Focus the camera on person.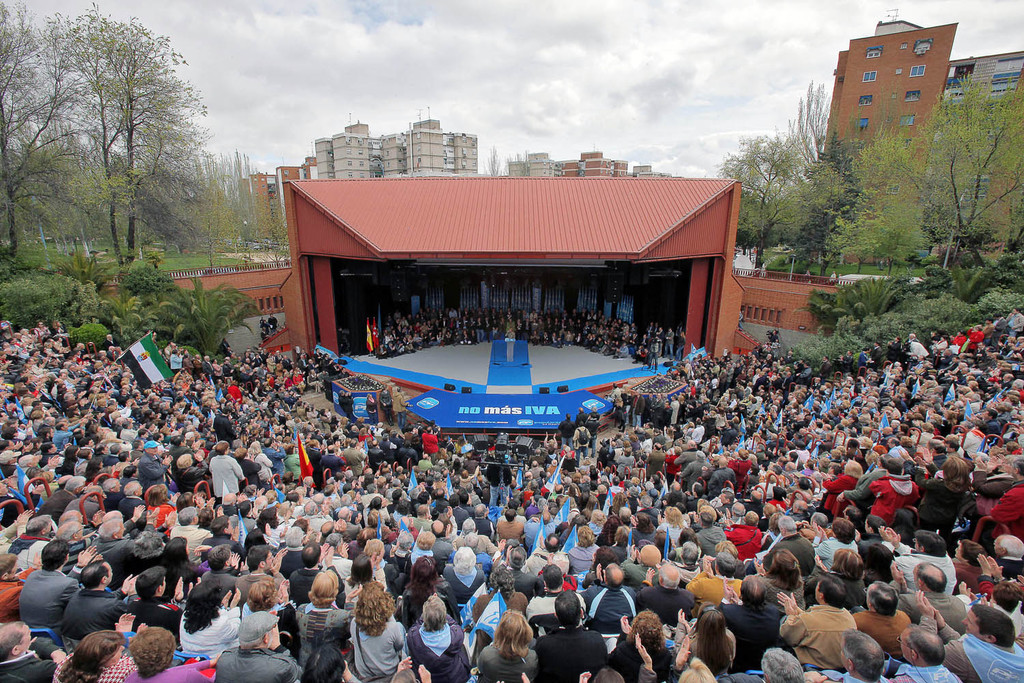
Focus region: bbox(268, 313, 280, 332).
